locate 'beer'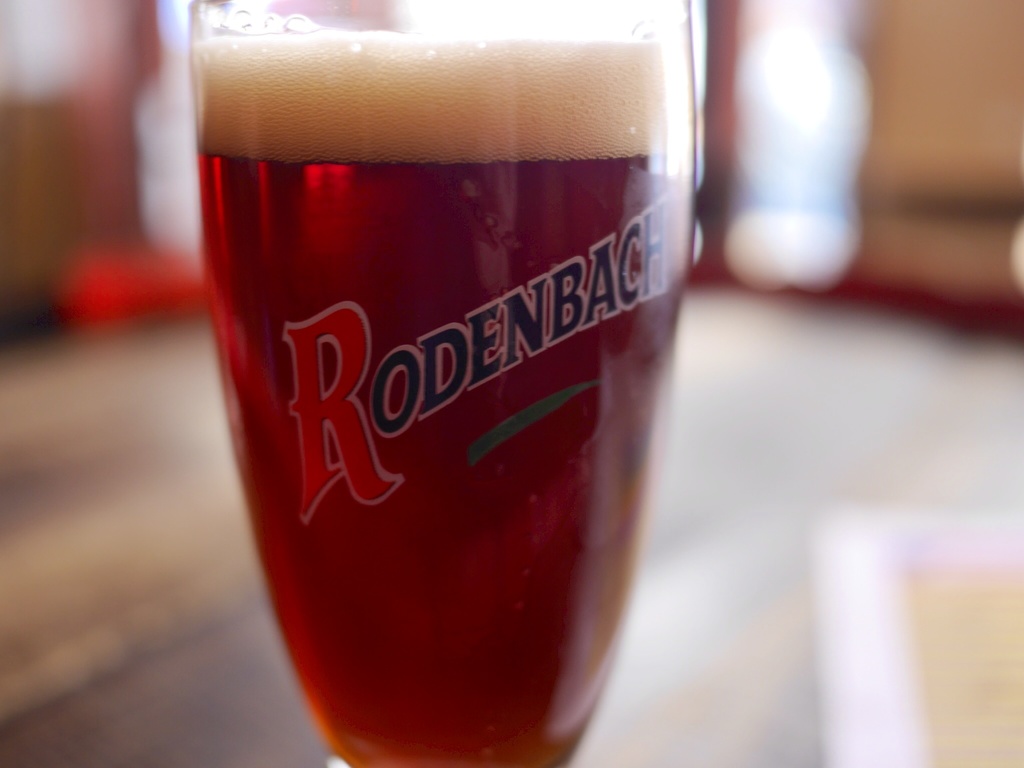
bbox=[172, 0, 698, 767]
